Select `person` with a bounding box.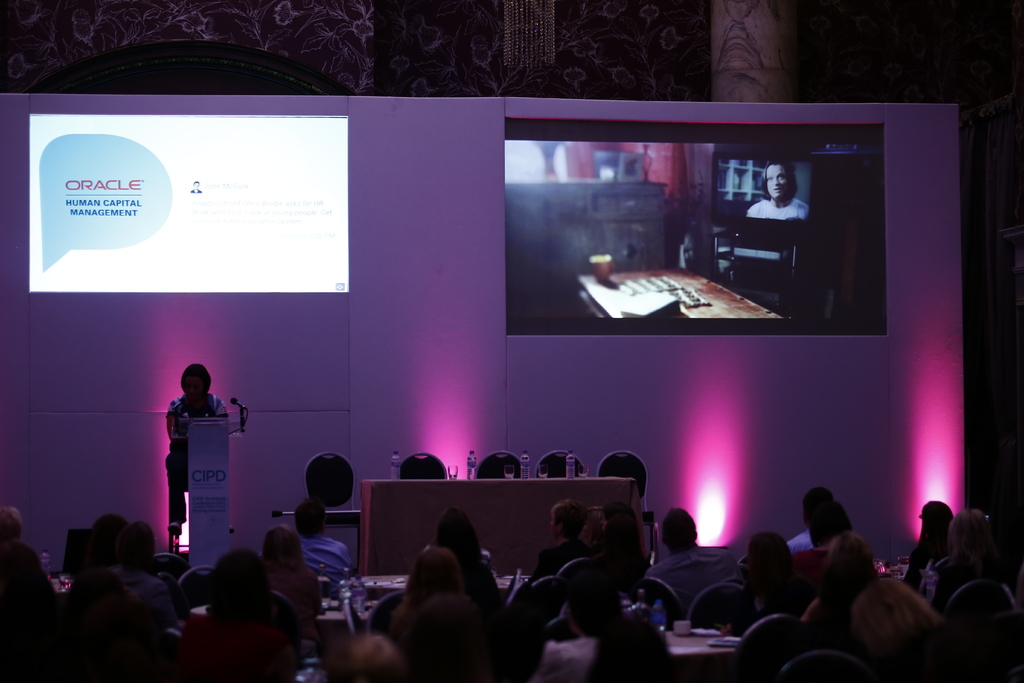
BBox(856, 574, 944, 670).
